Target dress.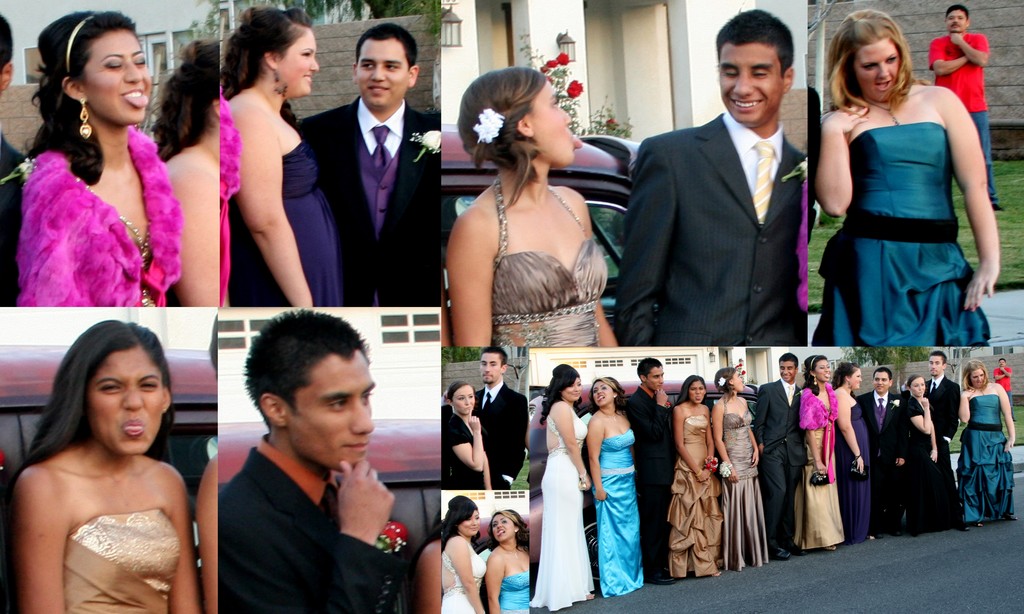
Target region: box=[500, 570, 531, 612].
